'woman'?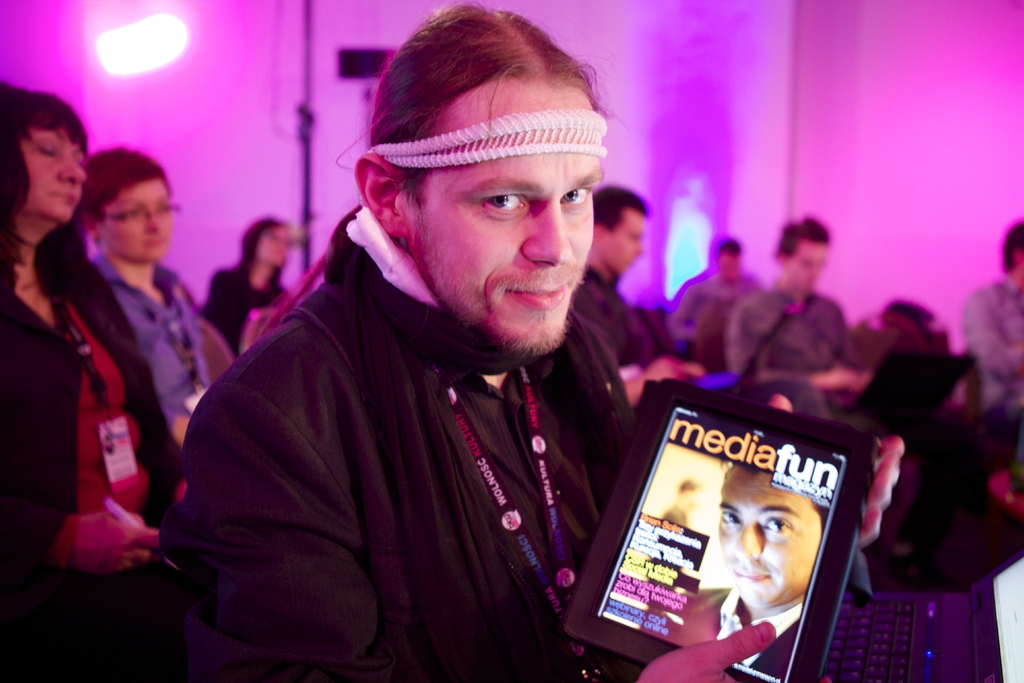
(79, 142, 215, 451)
